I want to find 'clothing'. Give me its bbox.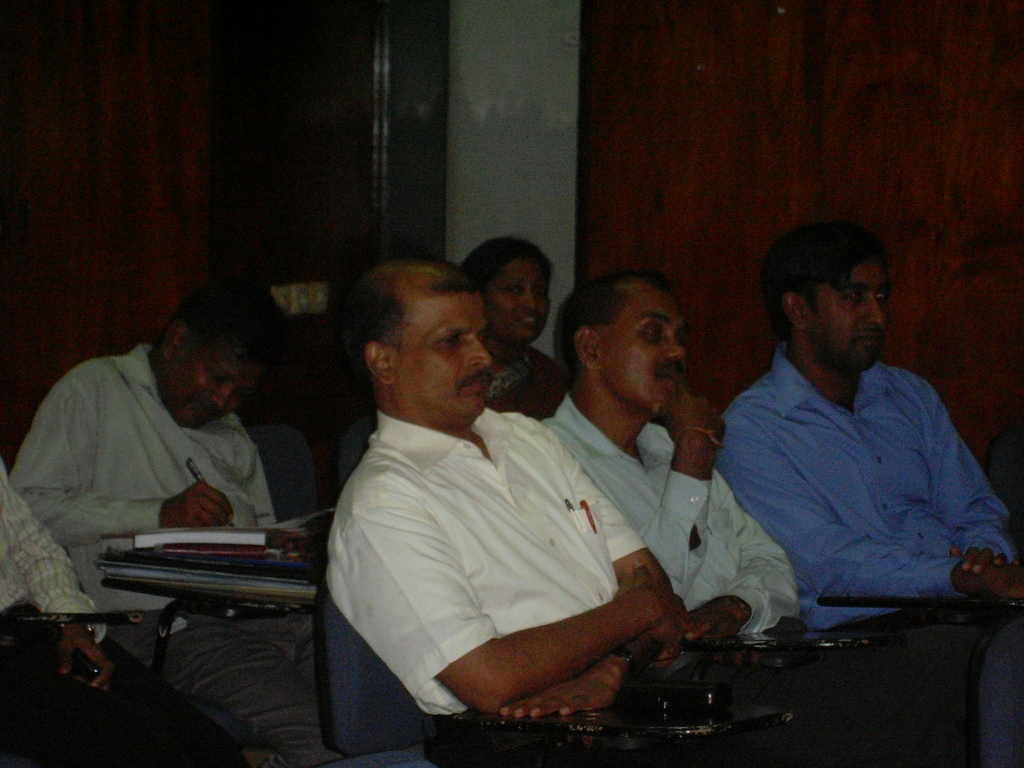
region(540, 390, 952, 767).
